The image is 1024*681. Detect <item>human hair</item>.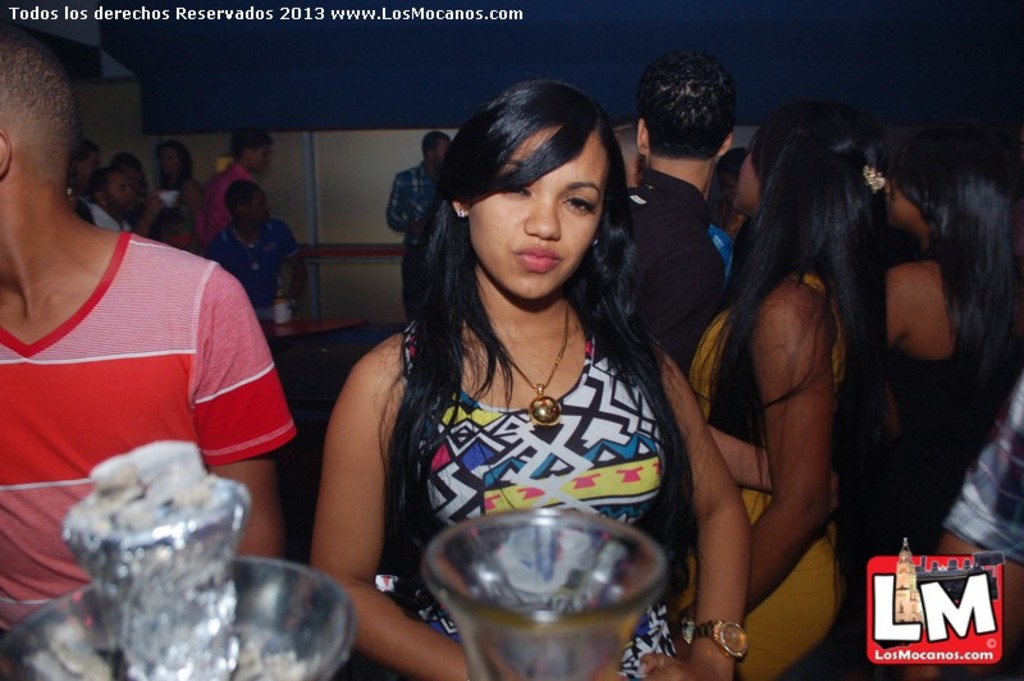
Detection: {"left": 424, "top": 131, "right": 445, "bottom": 159}.
